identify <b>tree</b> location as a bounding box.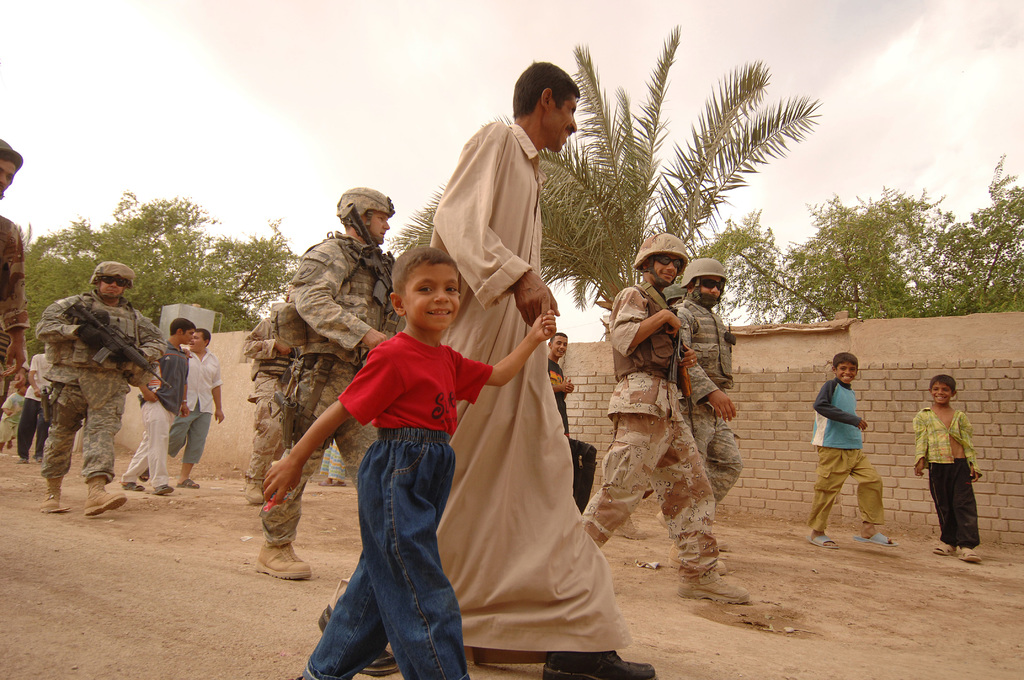
<box>698,153,1023,318</box>.
